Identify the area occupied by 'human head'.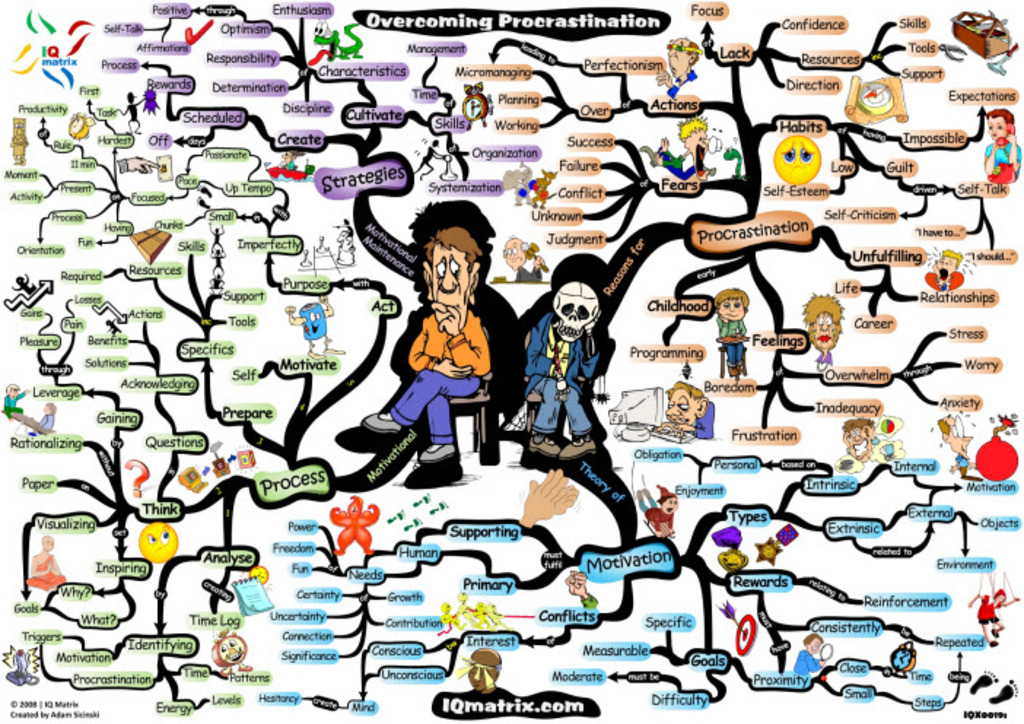
Area: x1=454 y1=648 x2=503 y2=693.
